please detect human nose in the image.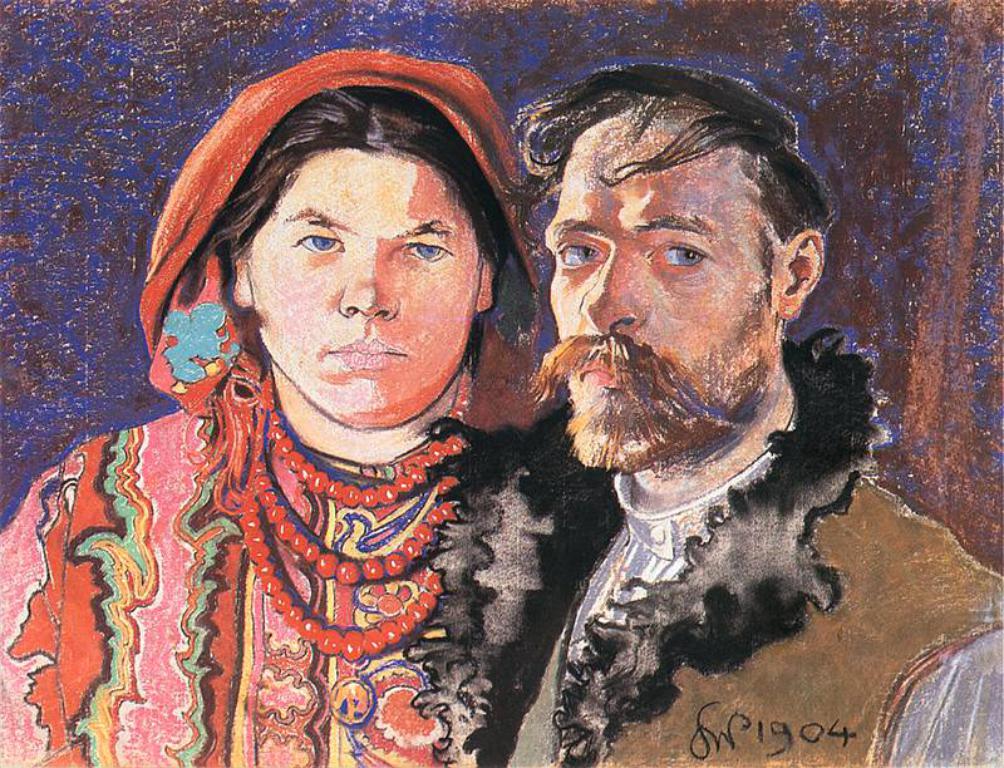
{"x1": 334, "y1": 240, "x2": 398, "y2": 323}.
